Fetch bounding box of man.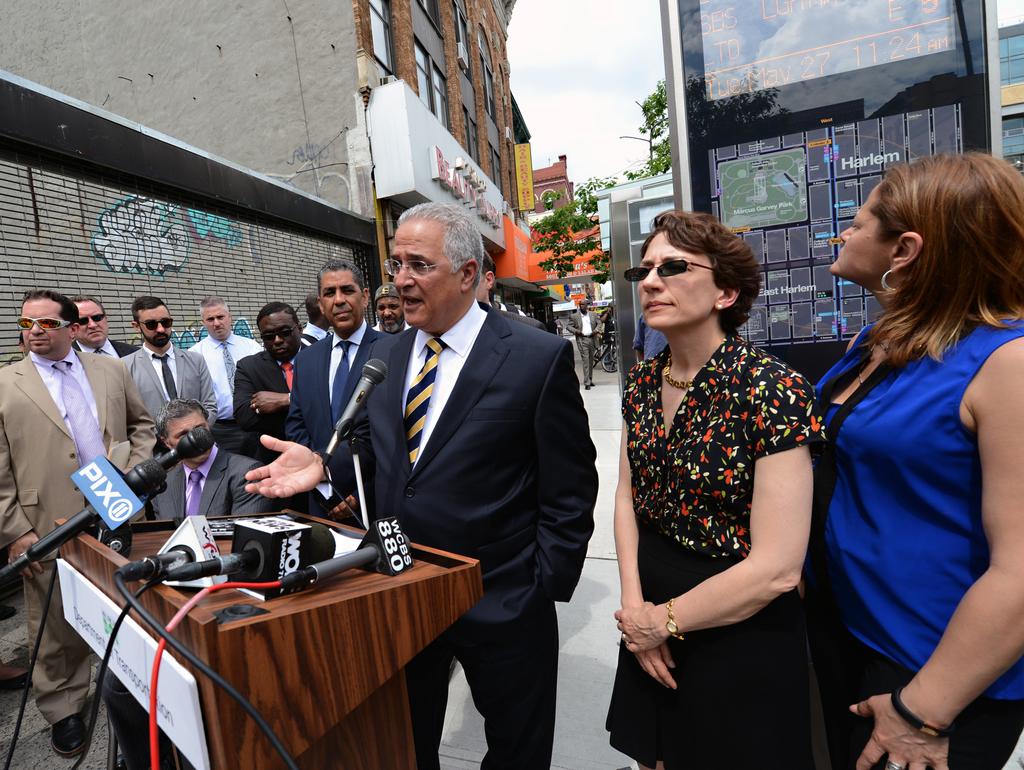
Bbox: x1=566, y1=298, x2=602, y2=388.
